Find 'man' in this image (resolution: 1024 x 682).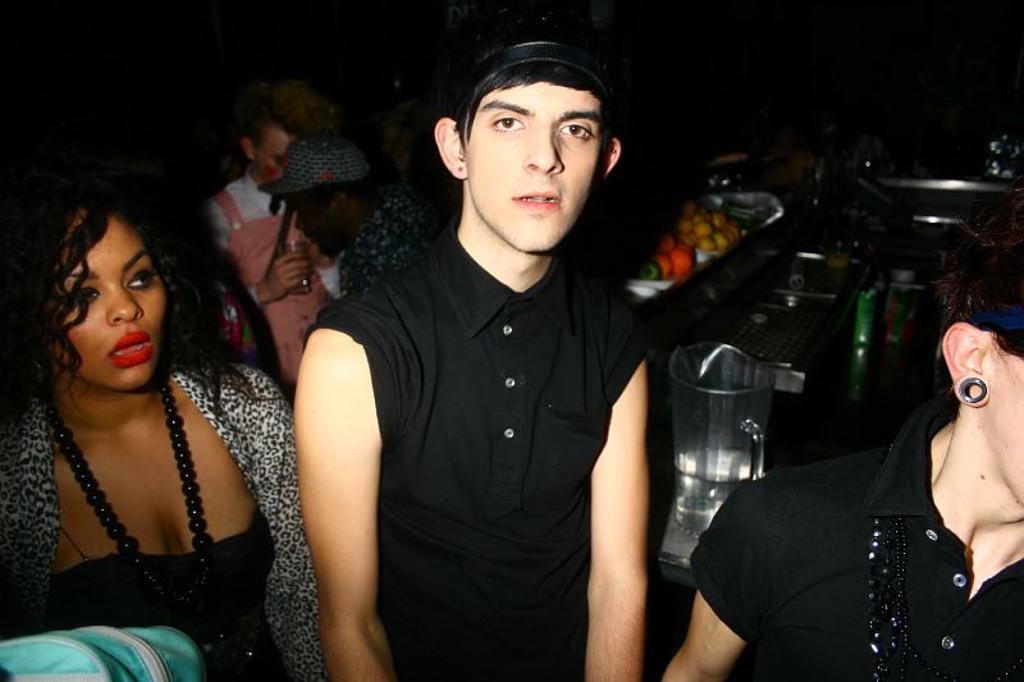
207:87:406:439.
